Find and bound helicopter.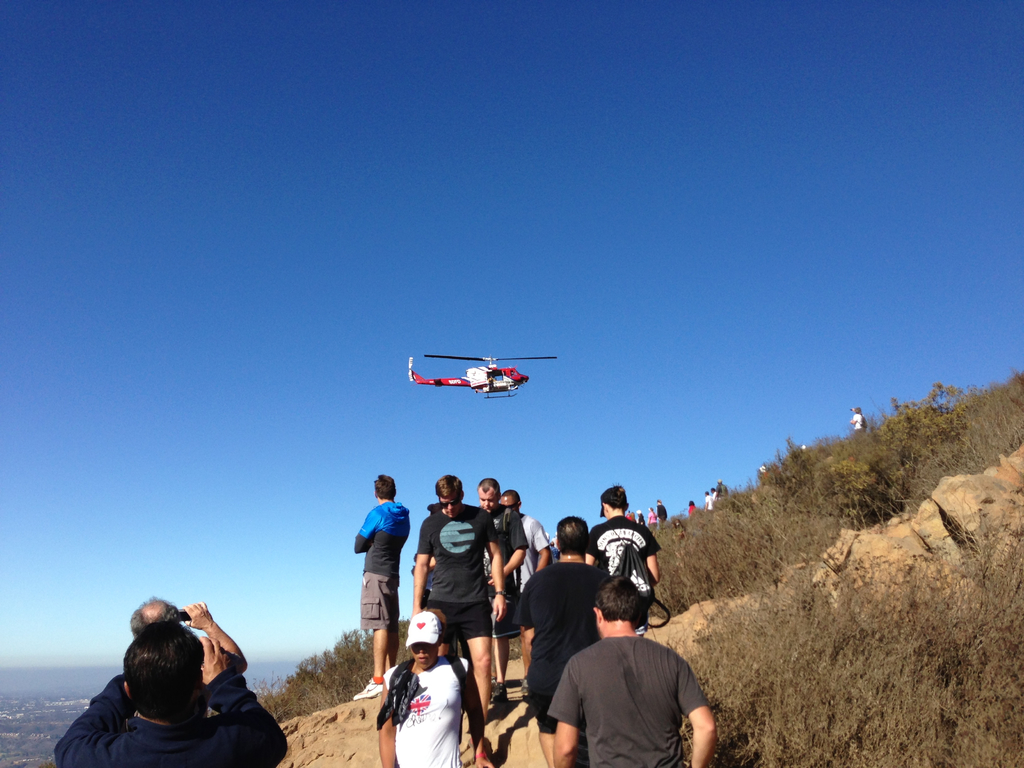
Bound: [x1=422, y1=342, x2=559, y2=403].
